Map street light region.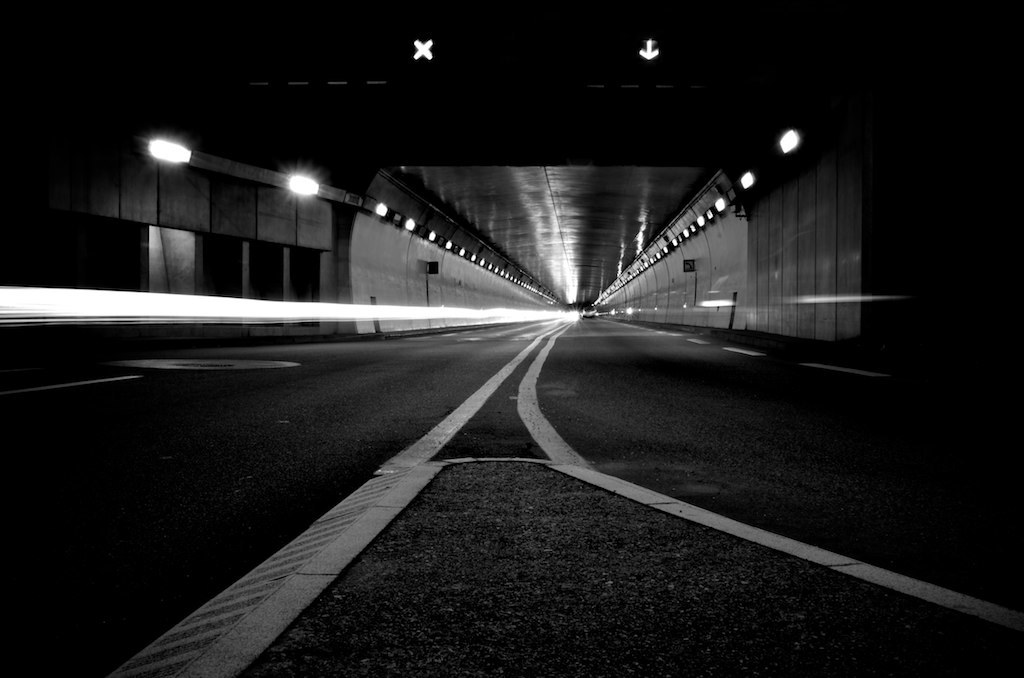
Mapped to [left=426, top=226, right=444, bottom=242].
